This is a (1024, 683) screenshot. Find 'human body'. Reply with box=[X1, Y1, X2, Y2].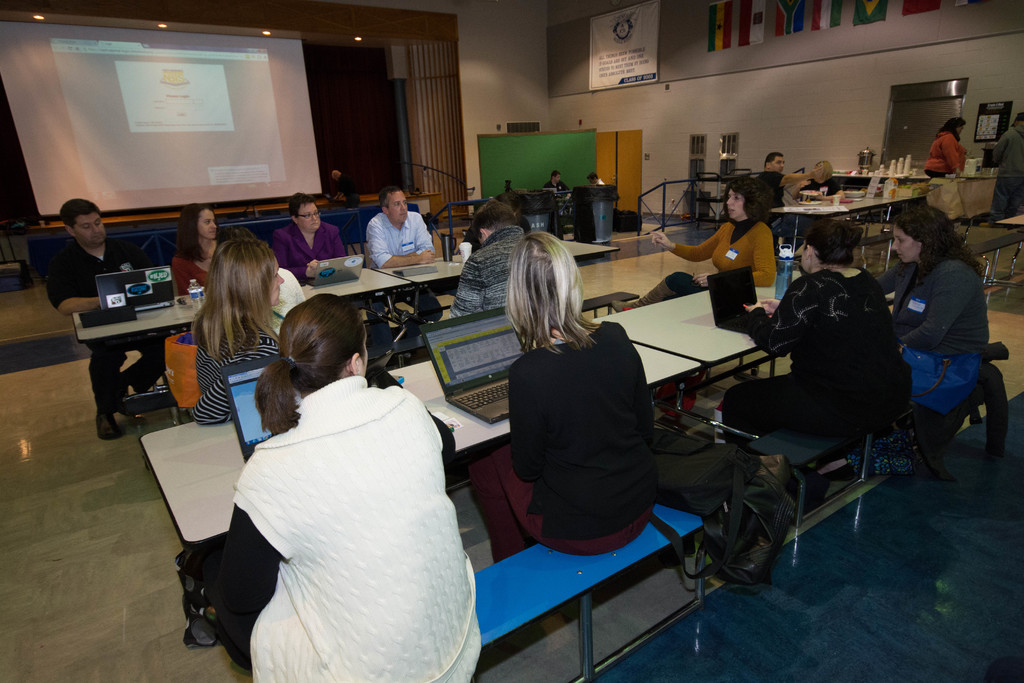
box=[328, 165, 361, 202].
